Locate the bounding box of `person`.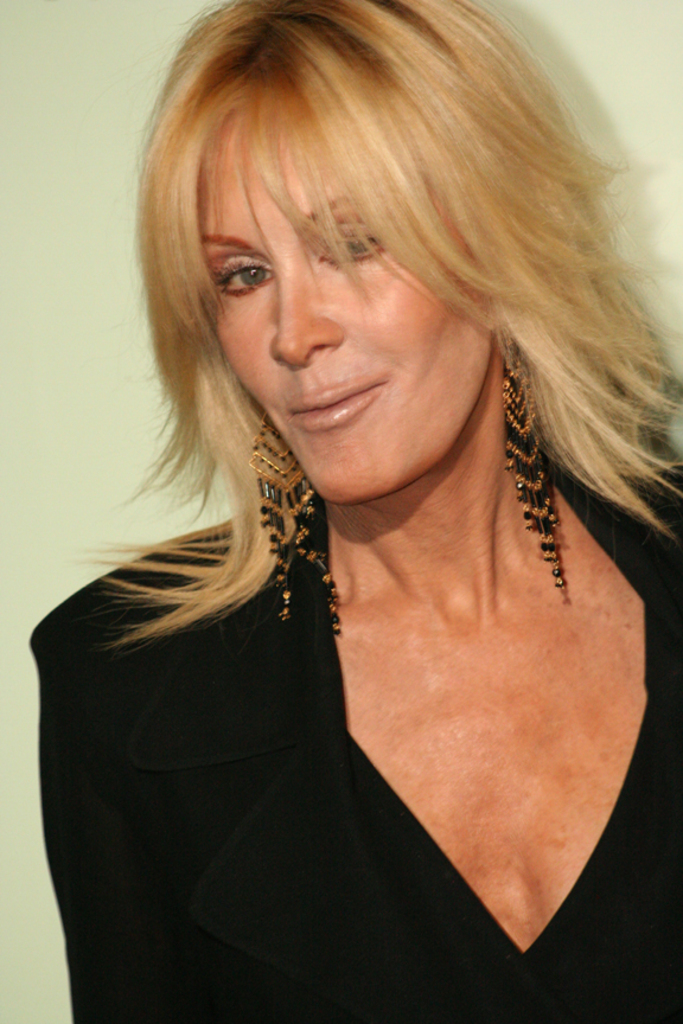
Bounding box: crop(6, 0, 682, 1023).
